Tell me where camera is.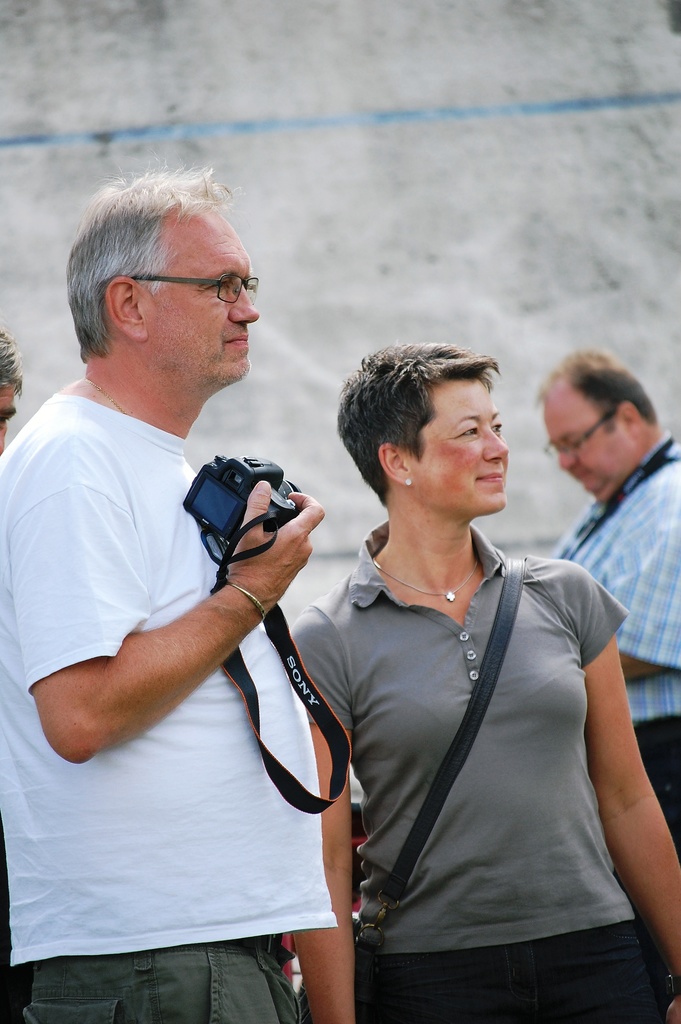
camera is at <bbox>185, 449, 309, 545</bbox>.
